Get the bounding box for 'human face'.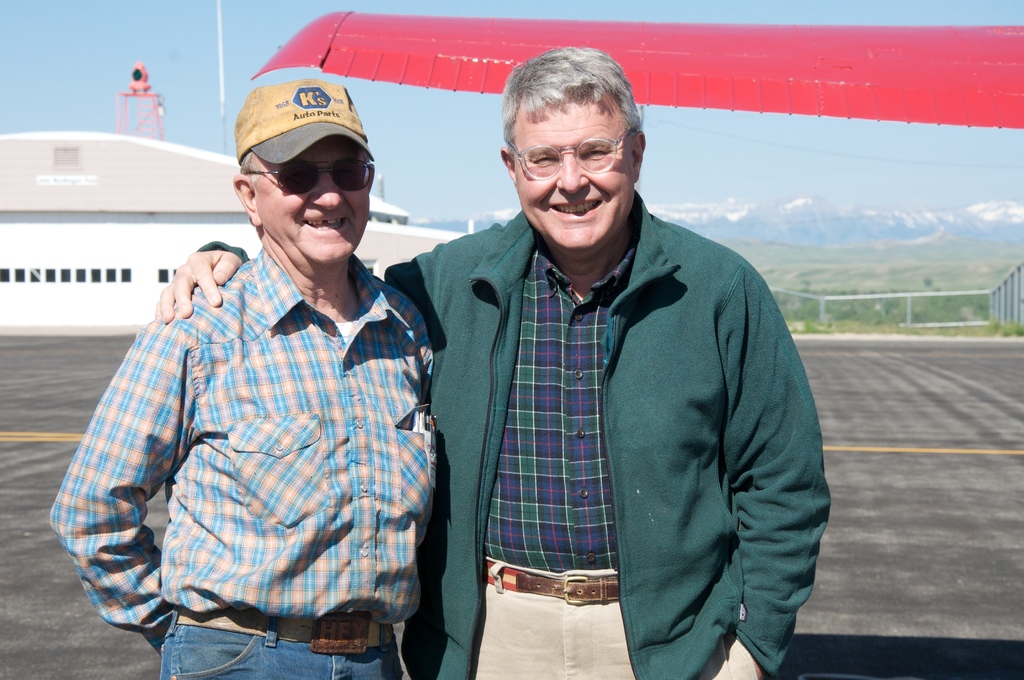
detection(247, 135, 369, 265).
